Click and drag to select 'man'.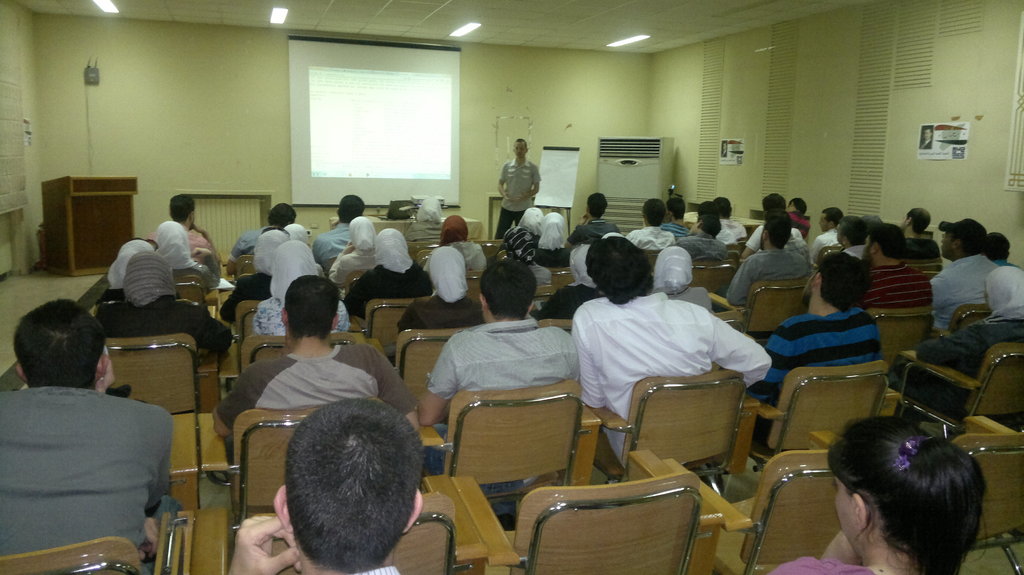
Selection: locate(213, 275, 420, 464).
